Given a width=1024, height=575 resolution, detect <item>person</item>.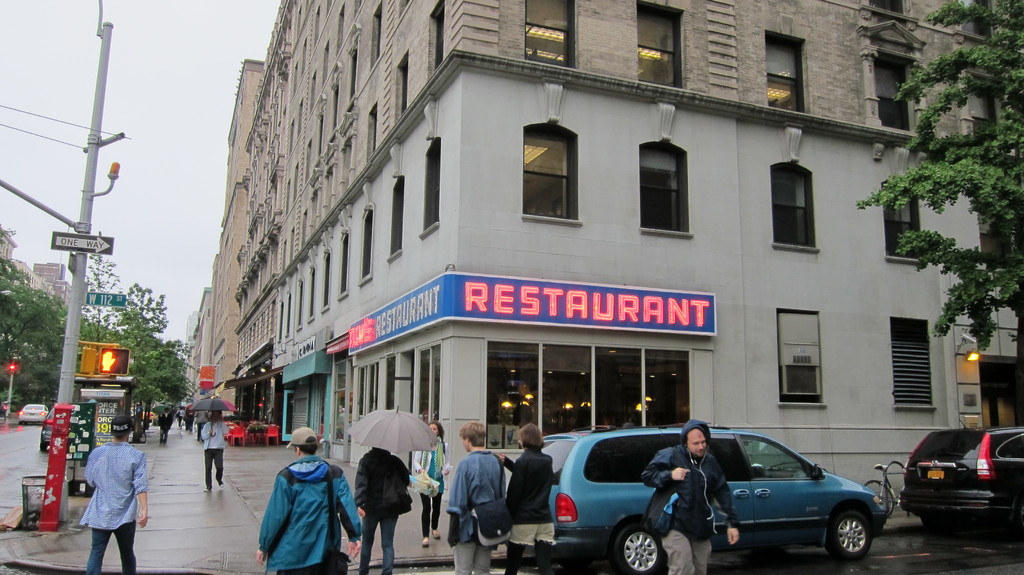
x1=352 y1=443 x2=412 y2=574.
